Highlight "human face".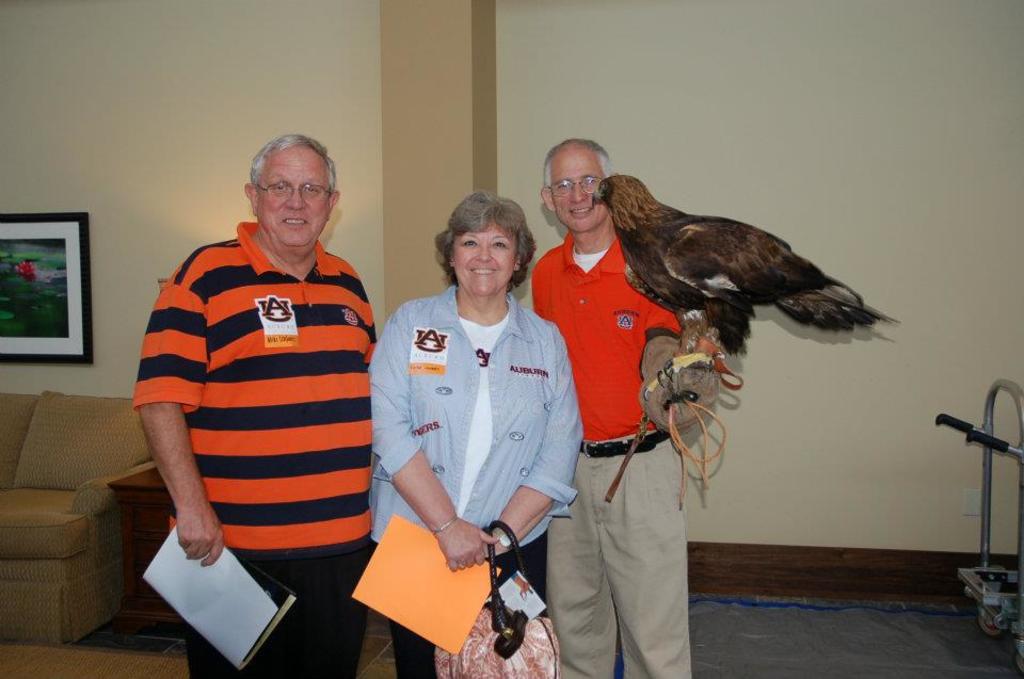
Highlighted region: left=256, top=147, right=335, bottom=244.
